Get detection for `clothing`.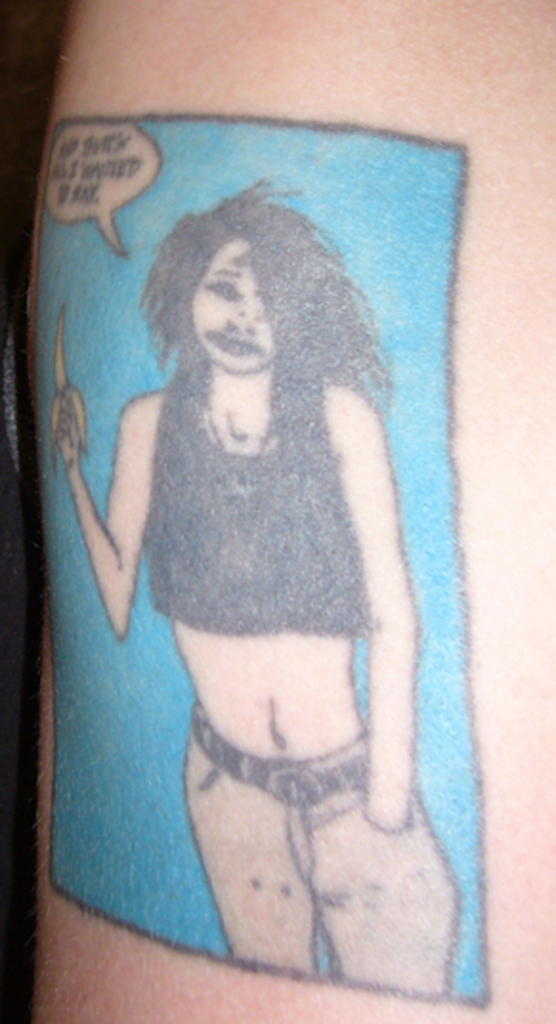
Detection: Rect(193, 713, 510, 993).
